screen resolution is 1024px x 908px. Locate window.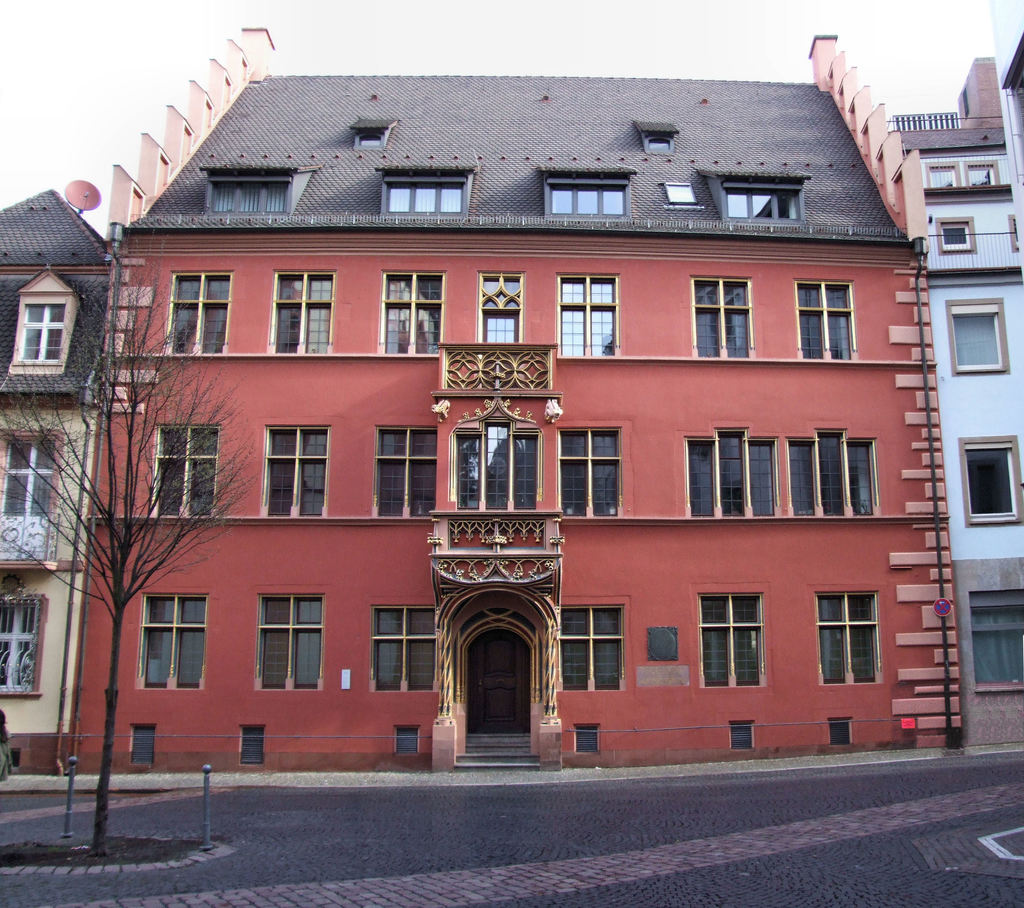
bbox(797, 280, 861, 364).
